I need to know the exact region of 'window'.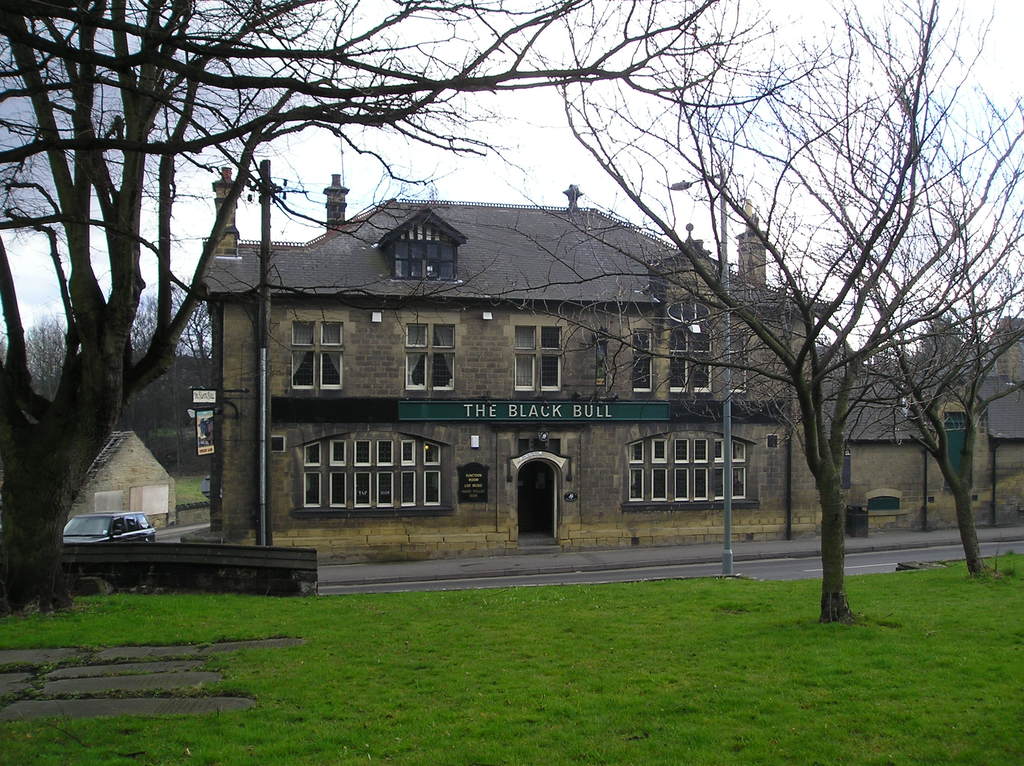
Region: detection(651, 469, 669, 506).
